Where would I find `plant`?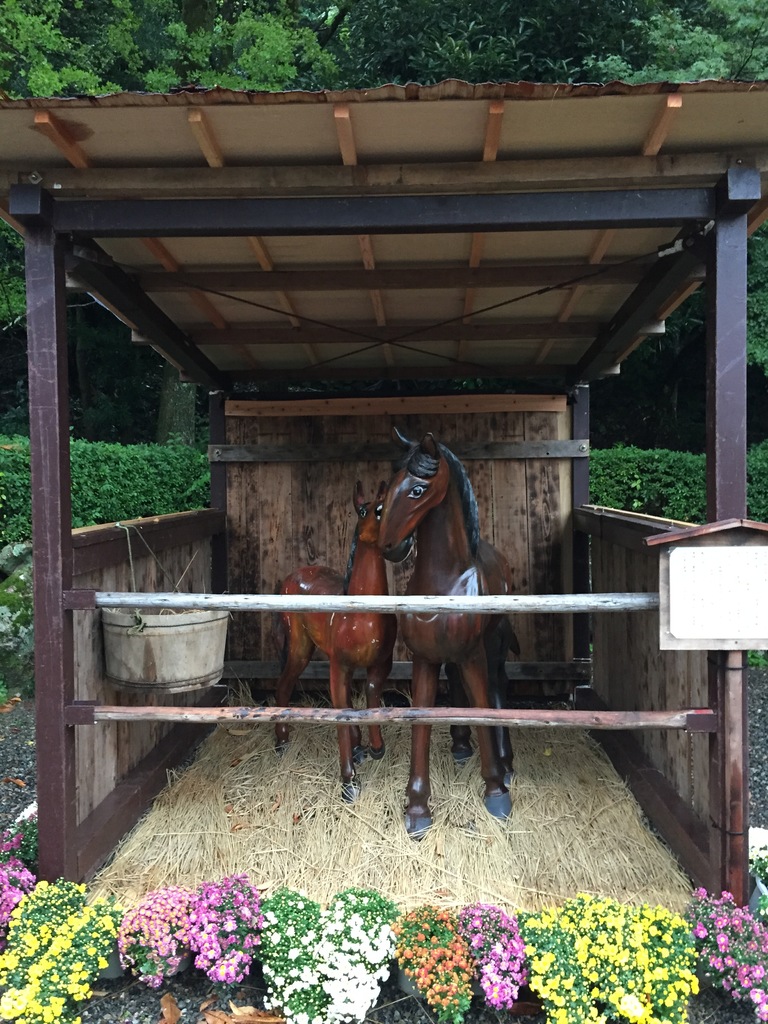
At rect(256, 888, 401, 1023).
